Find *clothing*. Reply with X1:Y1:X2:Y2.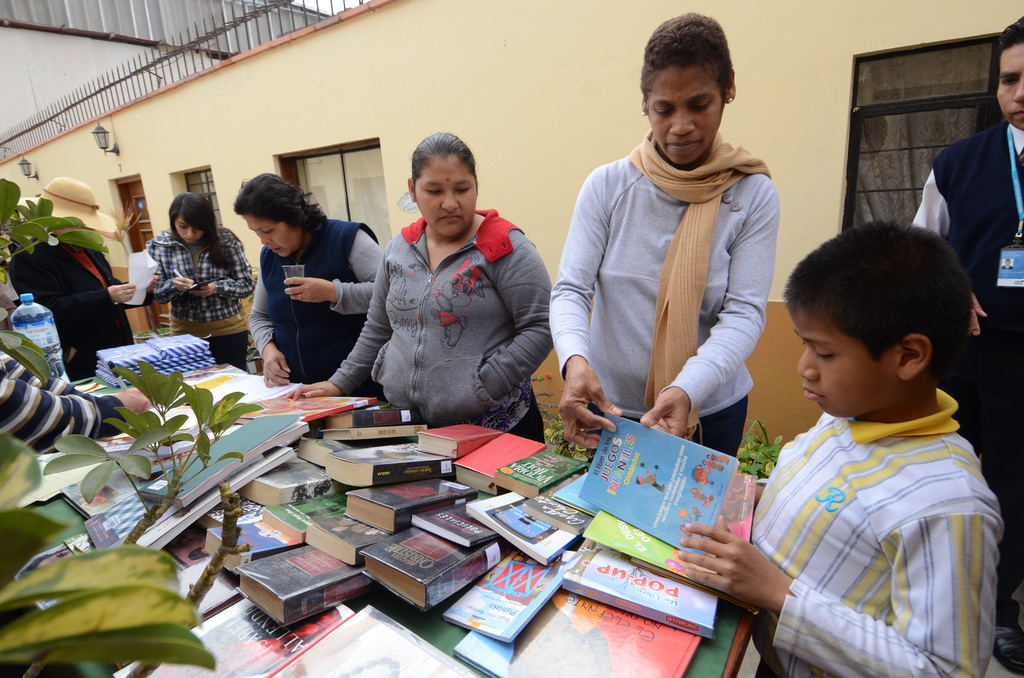
338:230:539:423.
